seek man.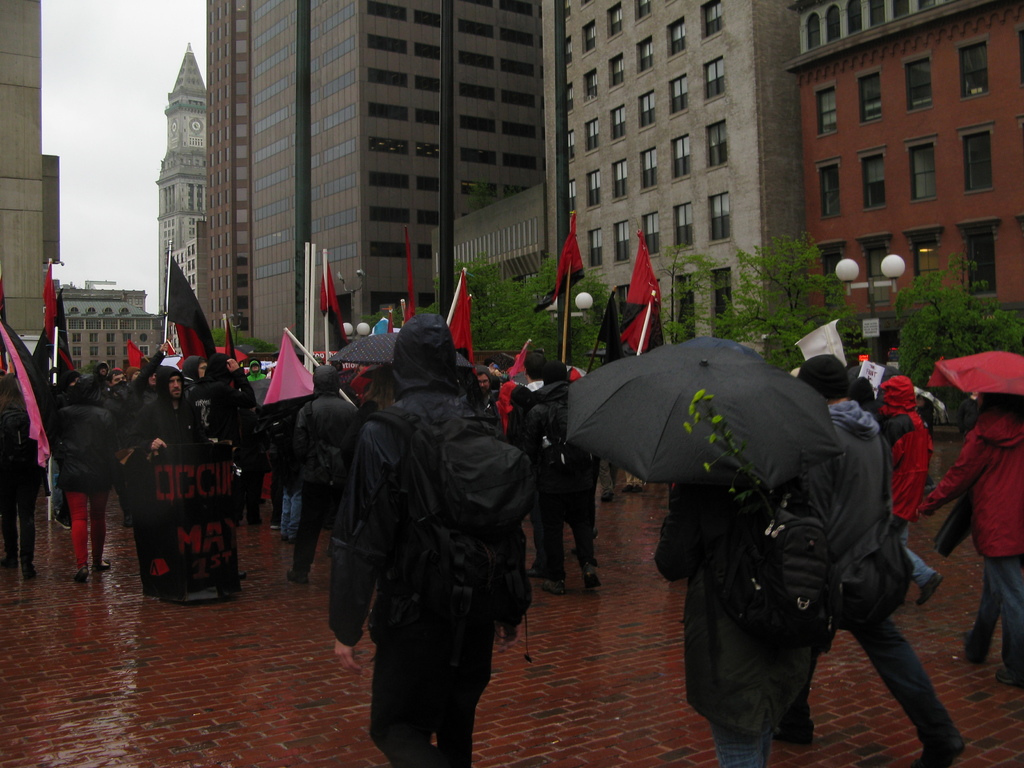
[left=128, top=365, right=218, bottom=452].
